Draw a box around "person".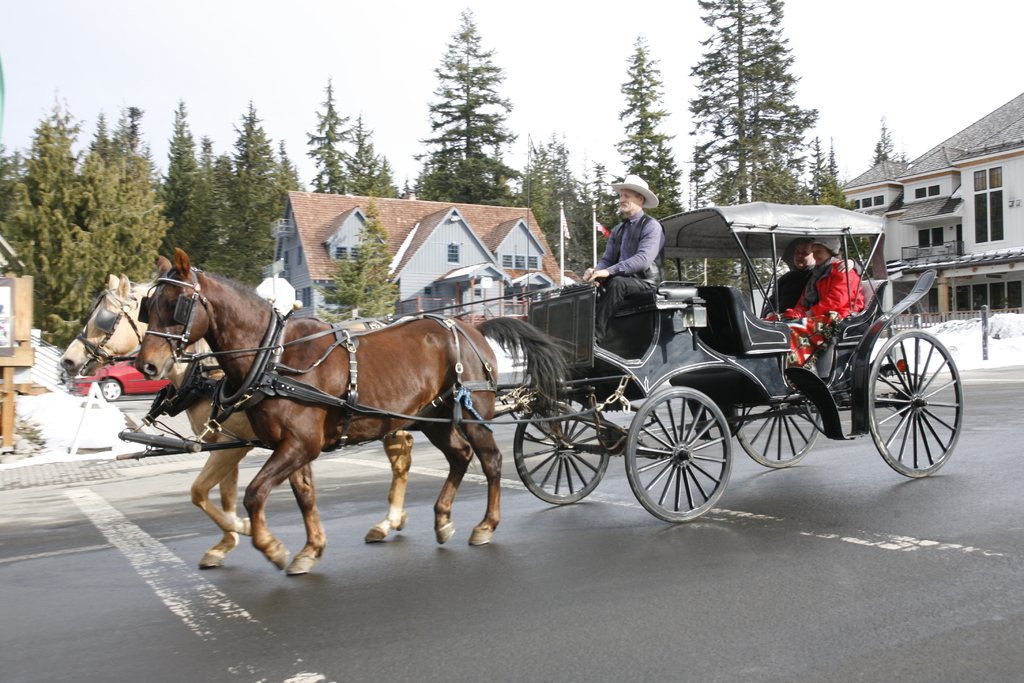
box(762, 236, 862, 320).
